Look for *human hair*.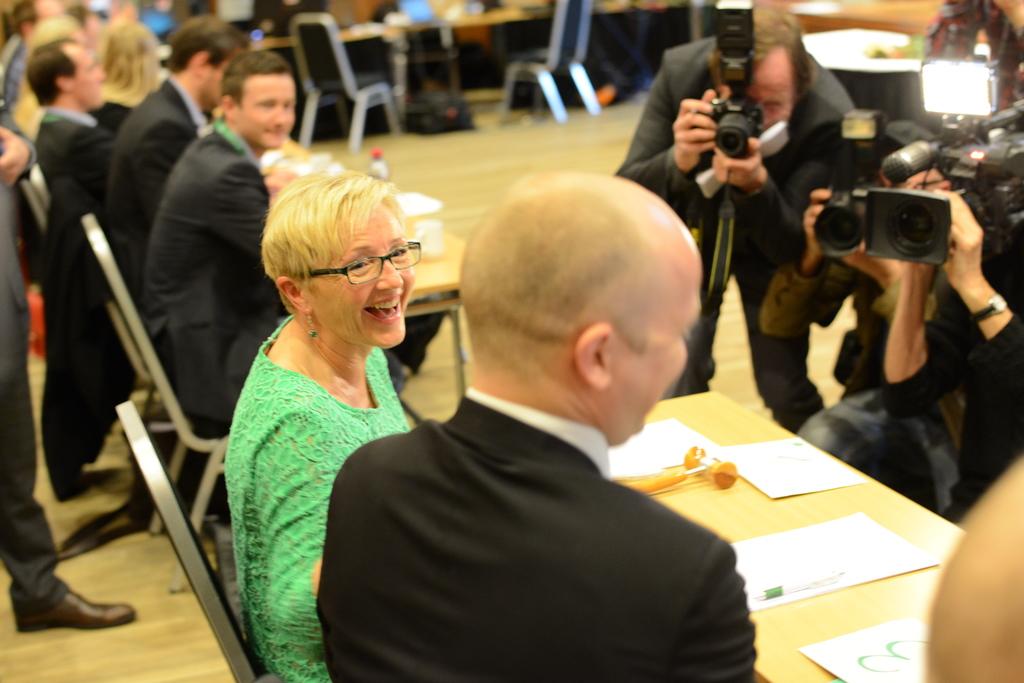
Found: <bbox>13, 0, 38, 32</bbox>.
